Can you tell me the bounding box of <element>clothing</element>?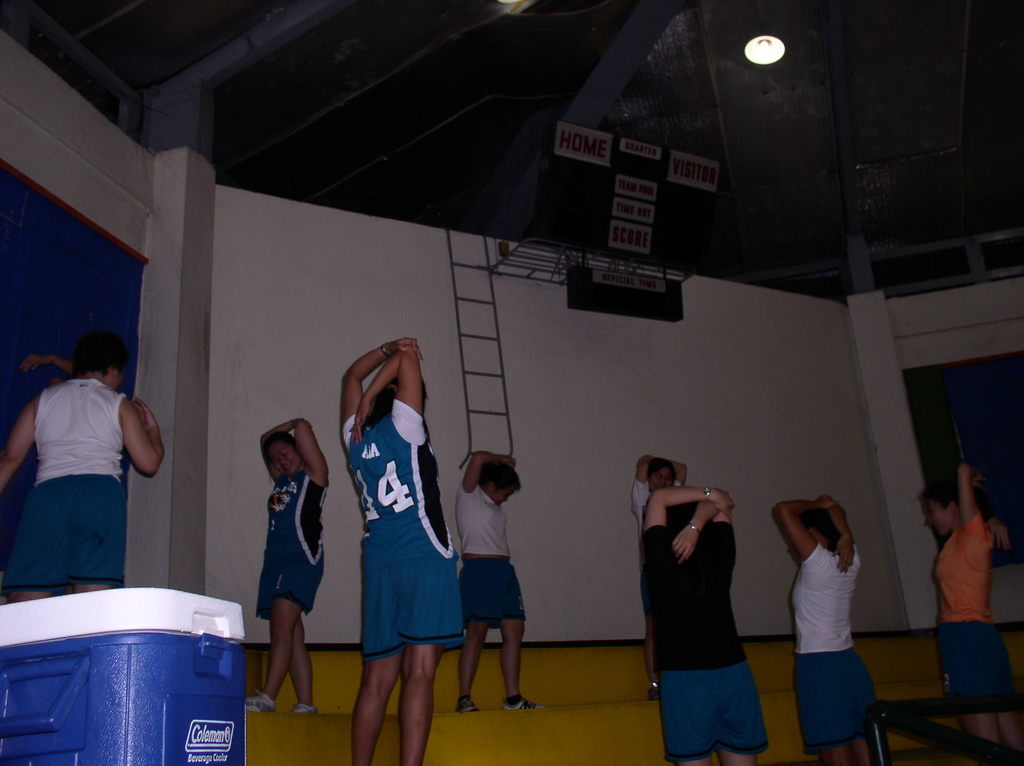
Rect(790, 545, 876, 758).
